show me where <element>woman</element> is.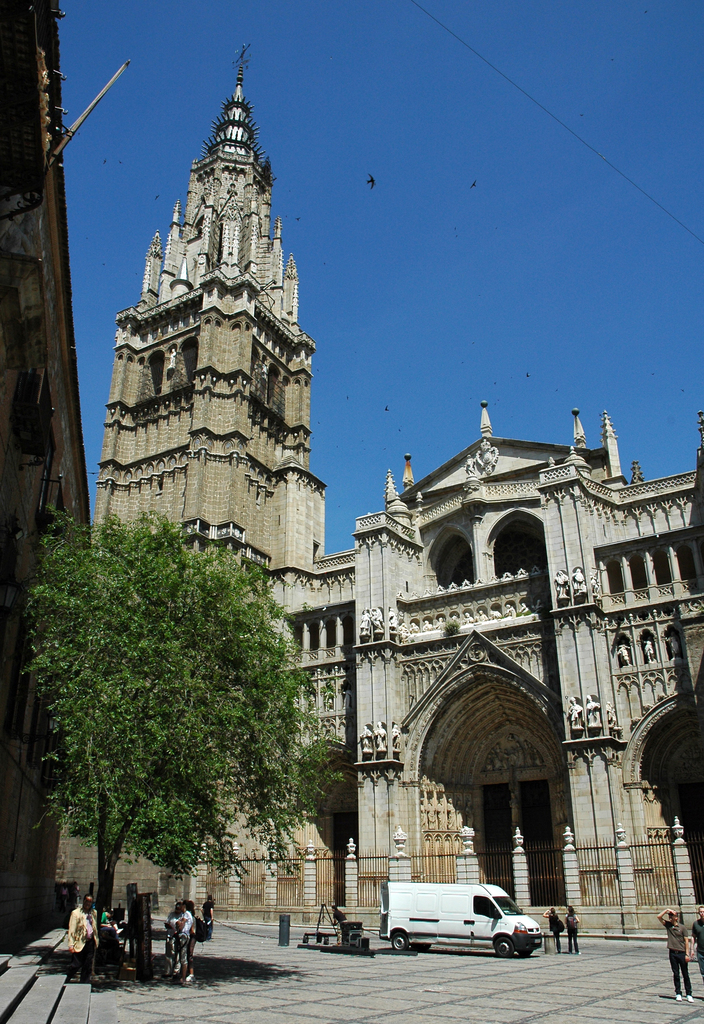
<element>woman</element> is at locate(654, 909, 691, 1000).
